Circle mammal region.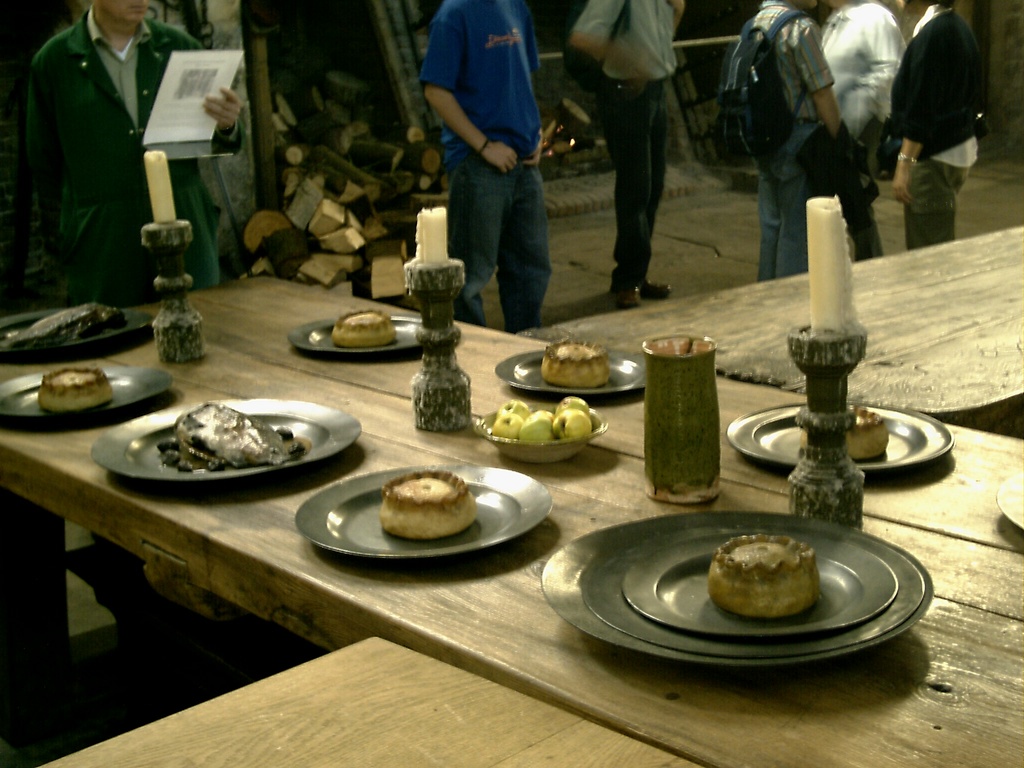
Region: rect(570, 0, 689, 311).
